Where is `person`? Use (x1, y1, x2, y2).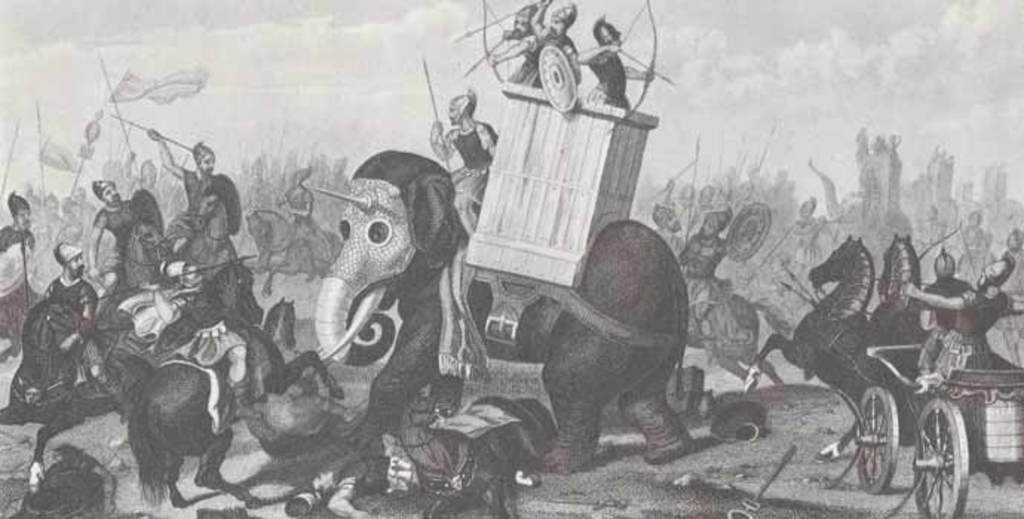
(39, 240, 93, 403).
